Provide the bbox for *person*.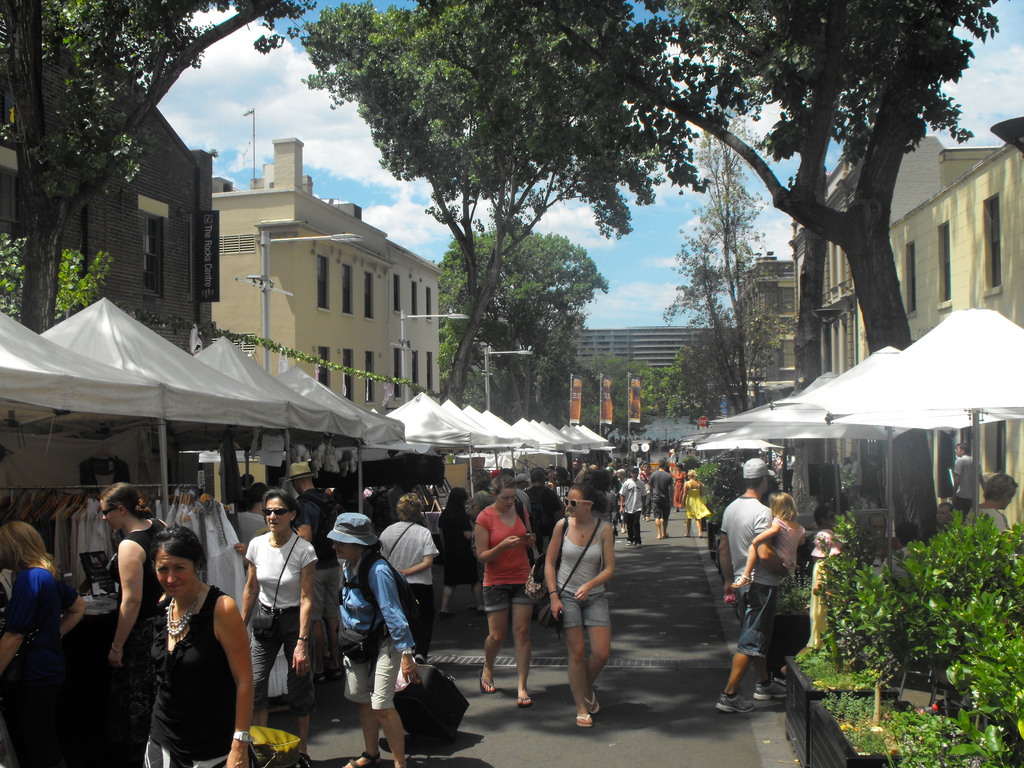
650,460,676,540.
